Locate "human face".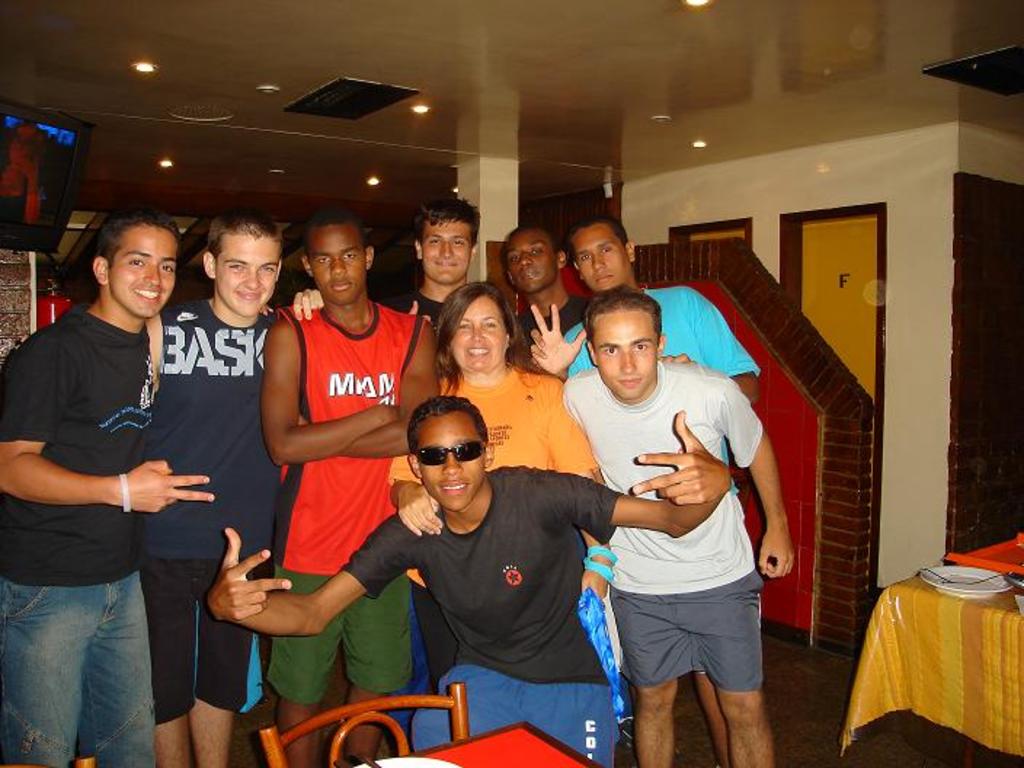
Bounding box: [596, 316, 659, 403].
